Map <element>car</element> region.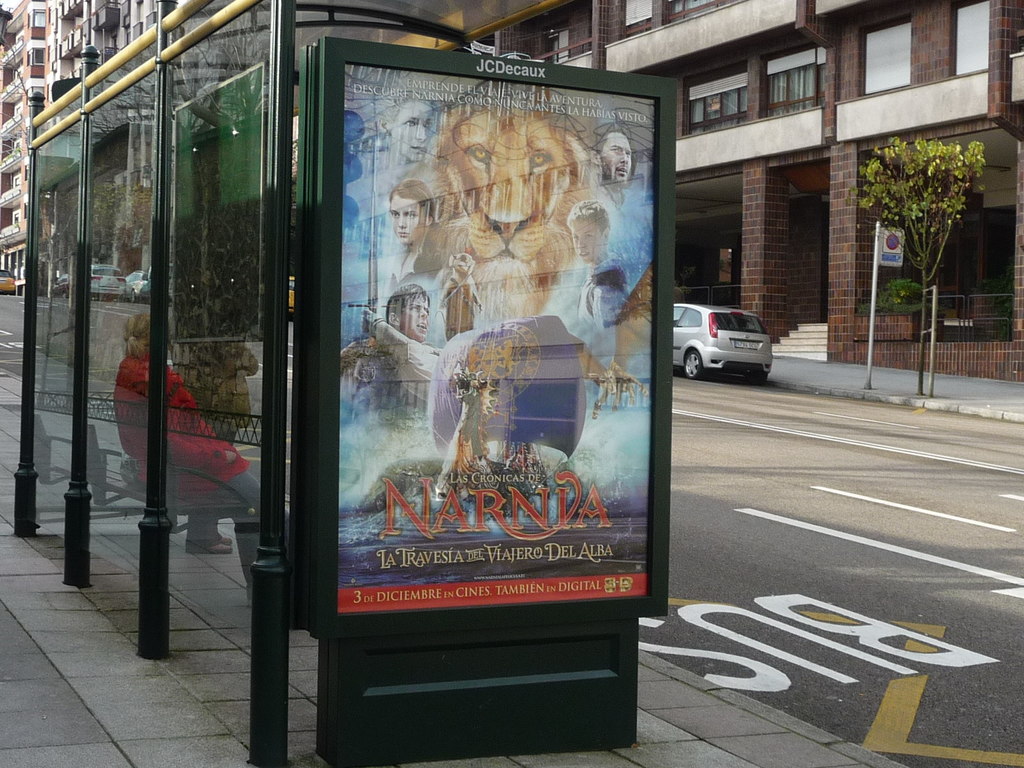
Mapped to (left=287, top=275, right=298, bottom=315).
